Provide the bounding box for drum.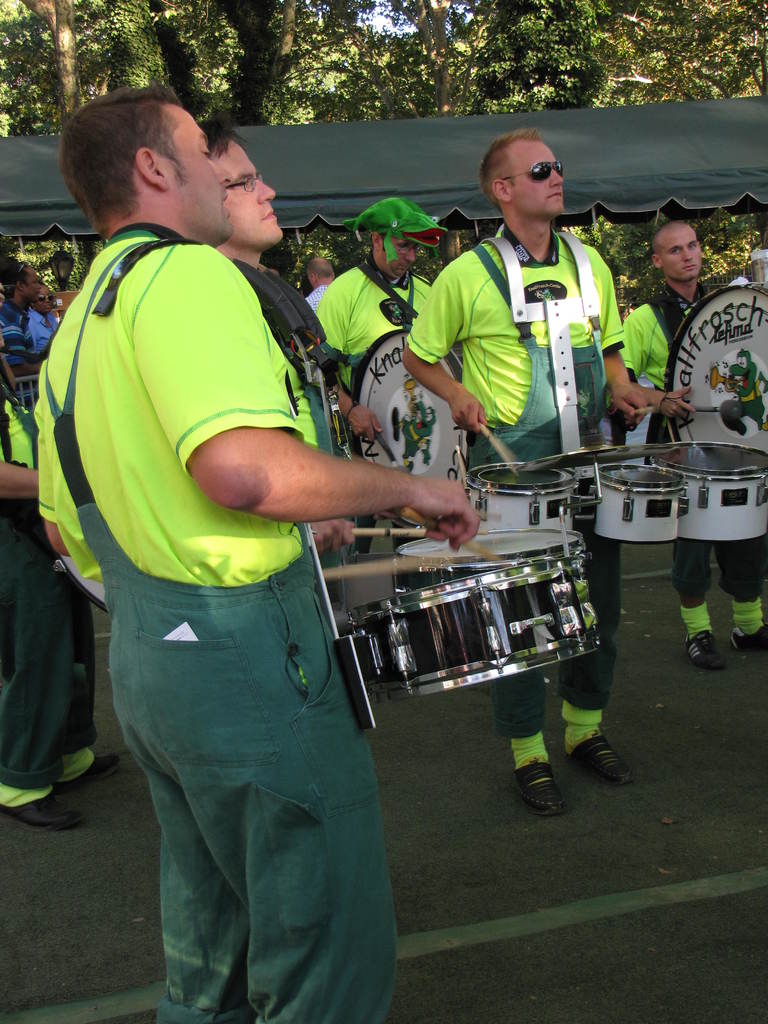
596, 462, 688, 543.
